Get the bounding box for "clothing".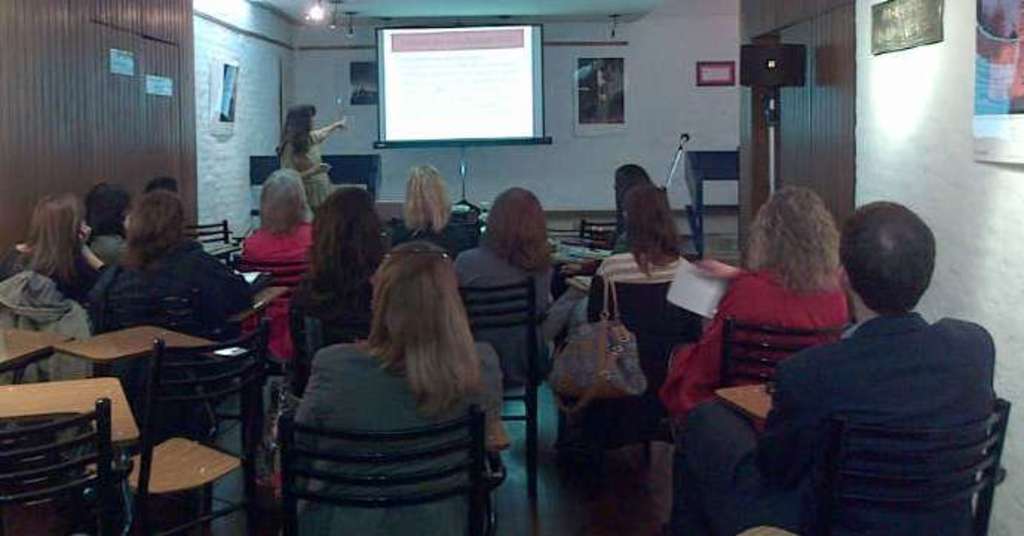
{"left": 592, "top": 245, "right": 686, "bottom": 284}.
